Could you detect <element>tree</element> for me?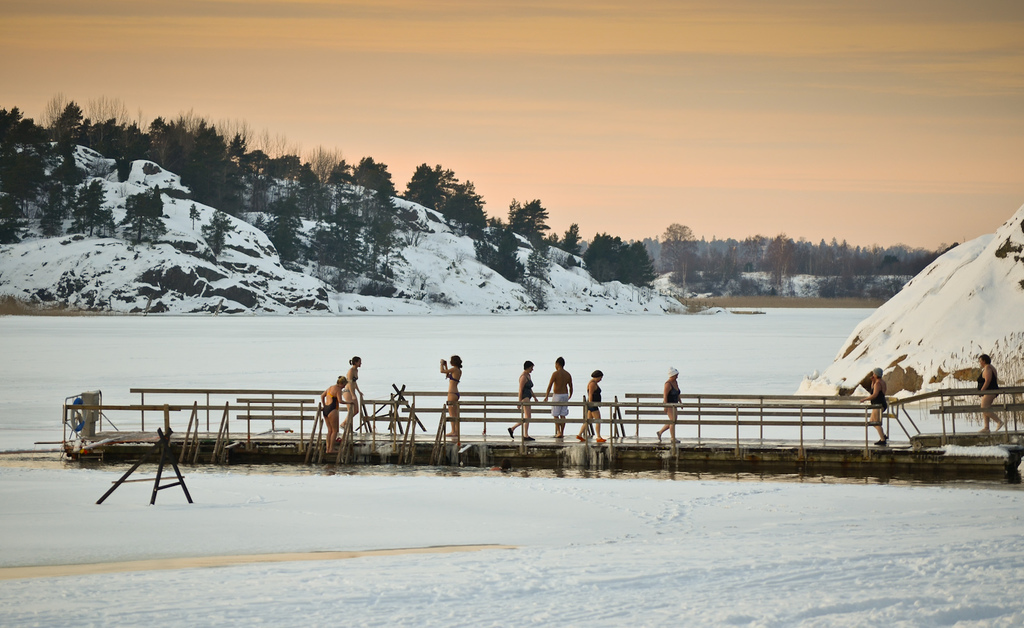
Detection result: box(351, 152, 406, 202).
